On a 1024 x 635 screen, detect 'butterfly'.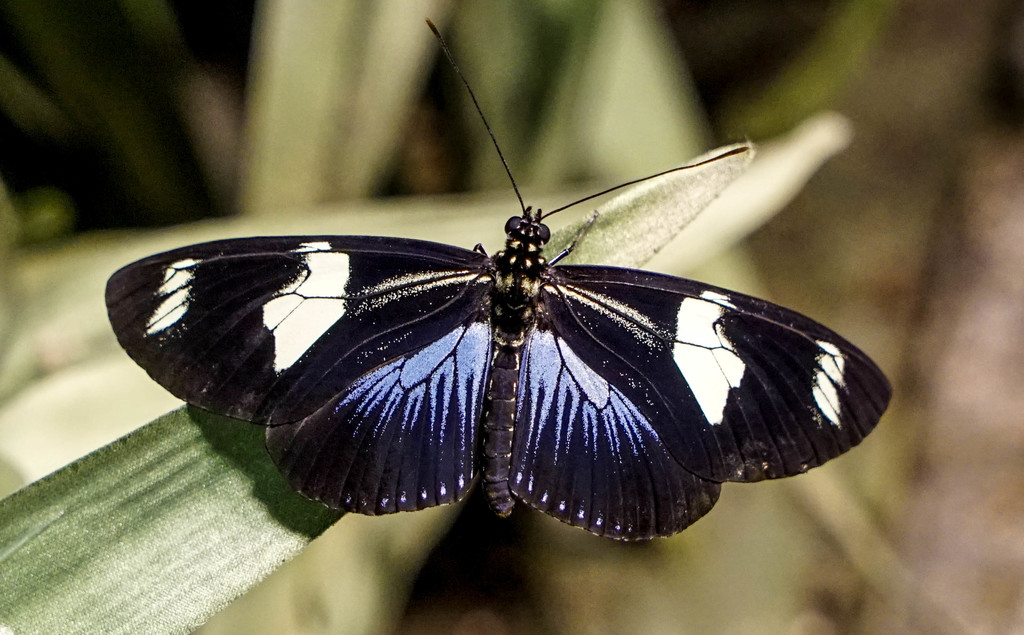
(left=106, top=17, right=895, bottom=540).
